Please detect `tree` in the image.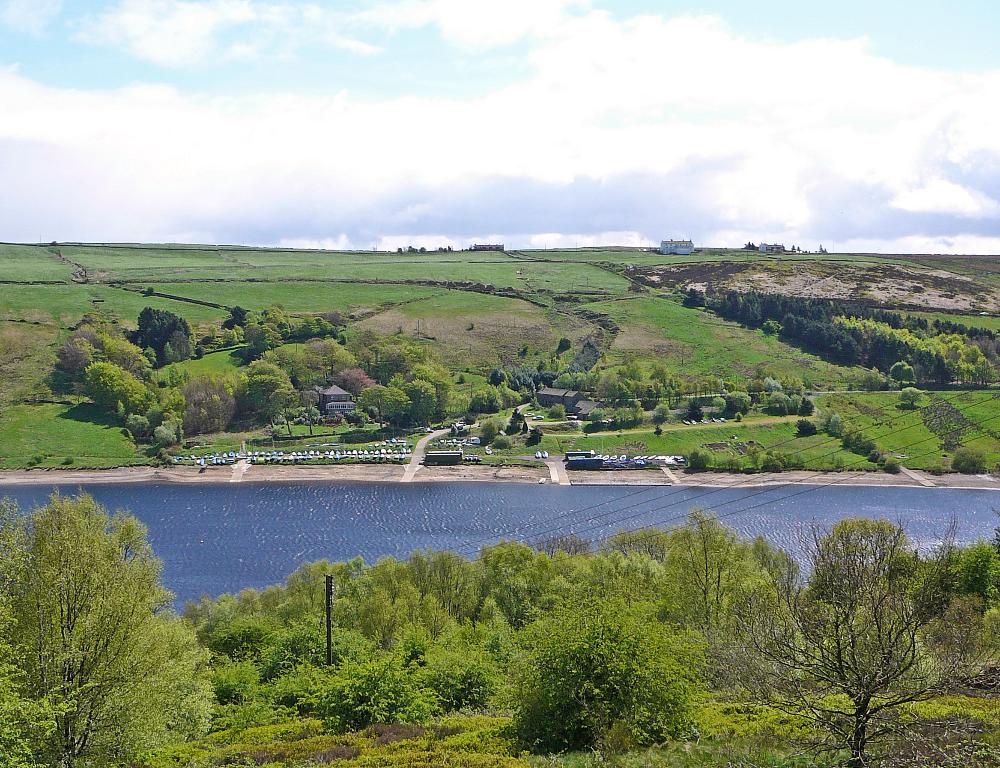
(left=644, top=503, right=790, bottom=655).
